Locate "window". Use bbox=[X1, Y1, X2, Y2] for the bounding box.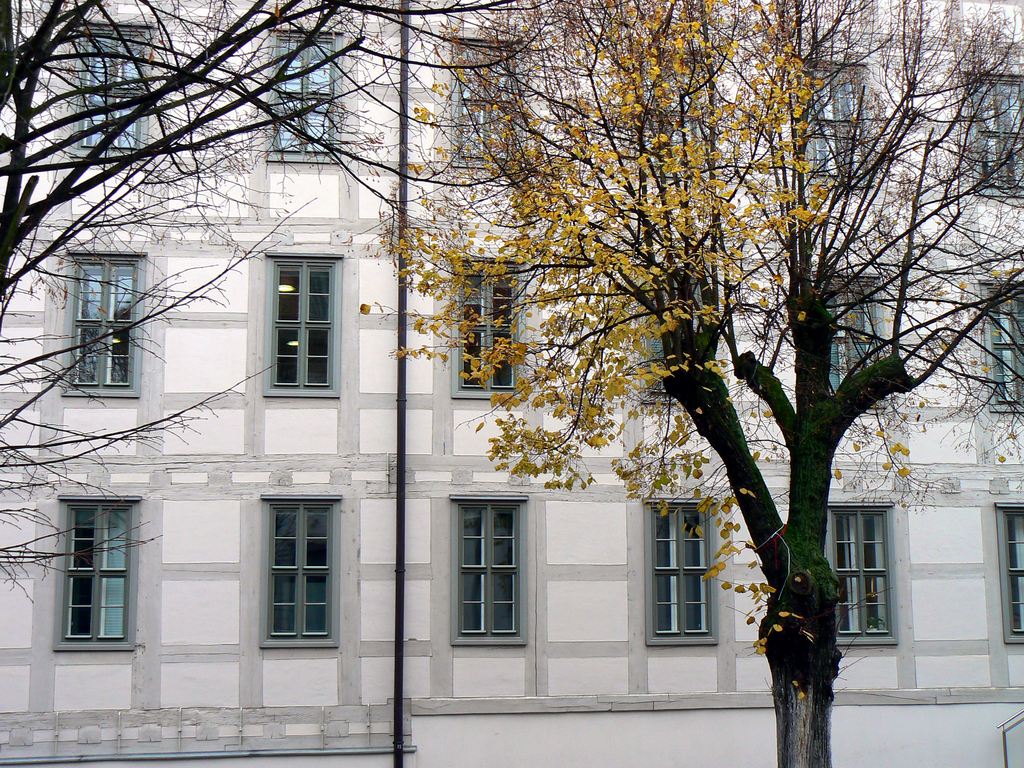
bbox=[274, 495, 349, 647].
